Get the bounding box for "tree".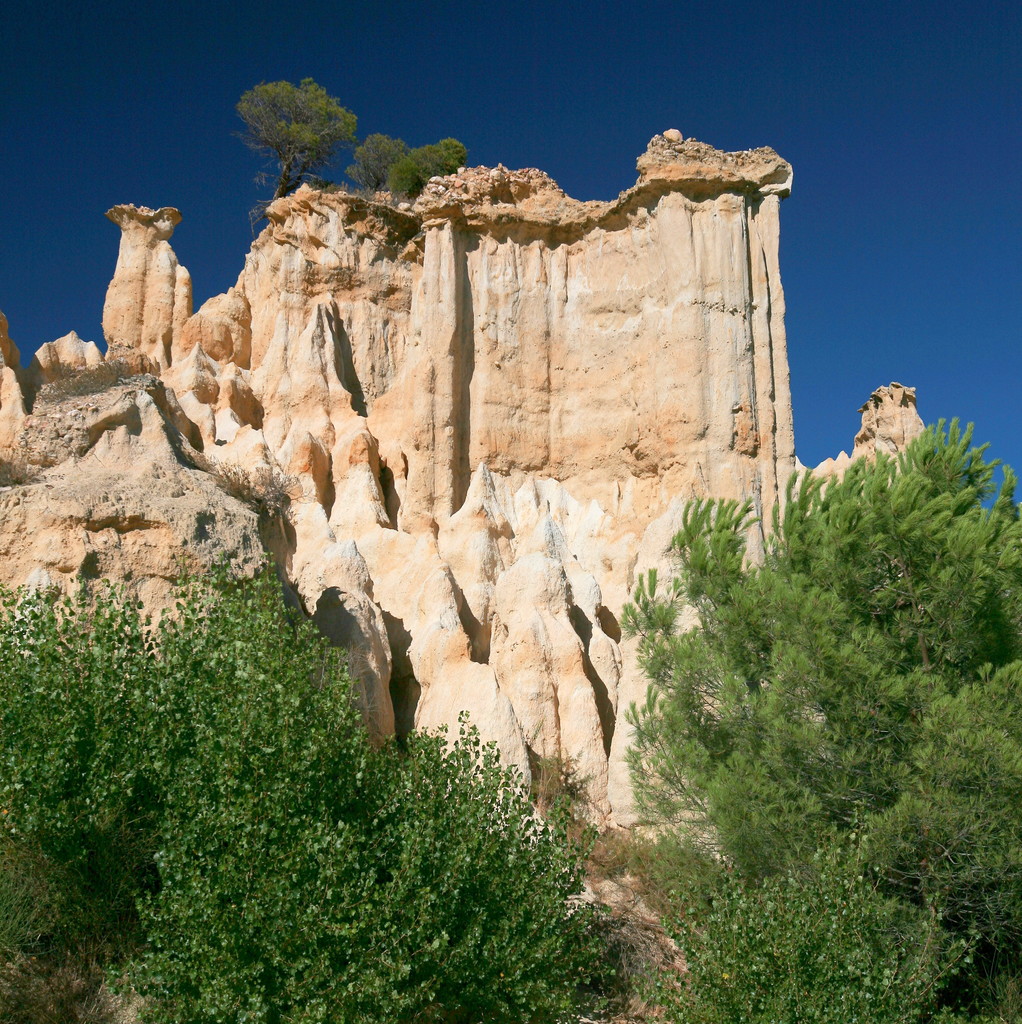
crop(624, 370, 1006, 896).
